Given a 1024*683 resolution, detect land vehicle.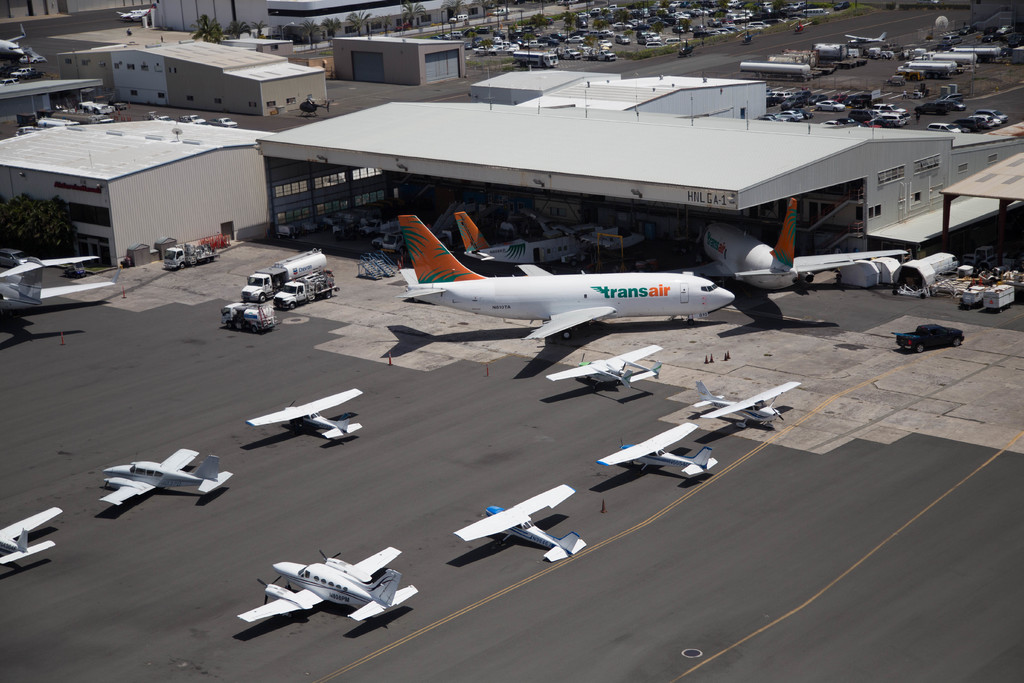
[491,6,512,17].
